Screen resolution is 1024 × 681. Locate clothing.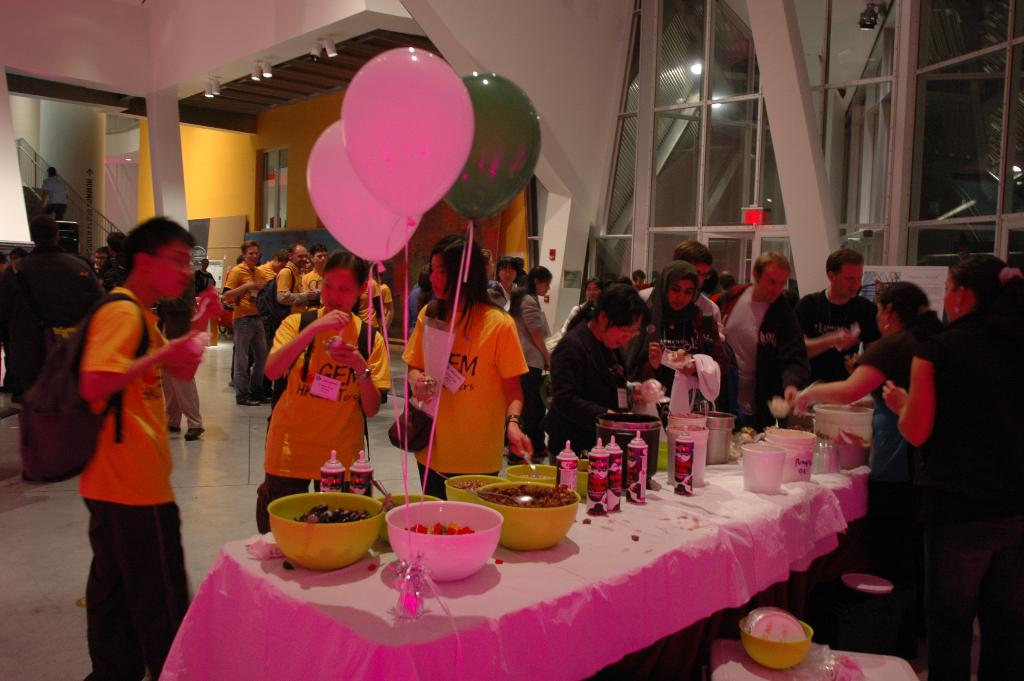
bbox=[402, 301, 528, 493].
